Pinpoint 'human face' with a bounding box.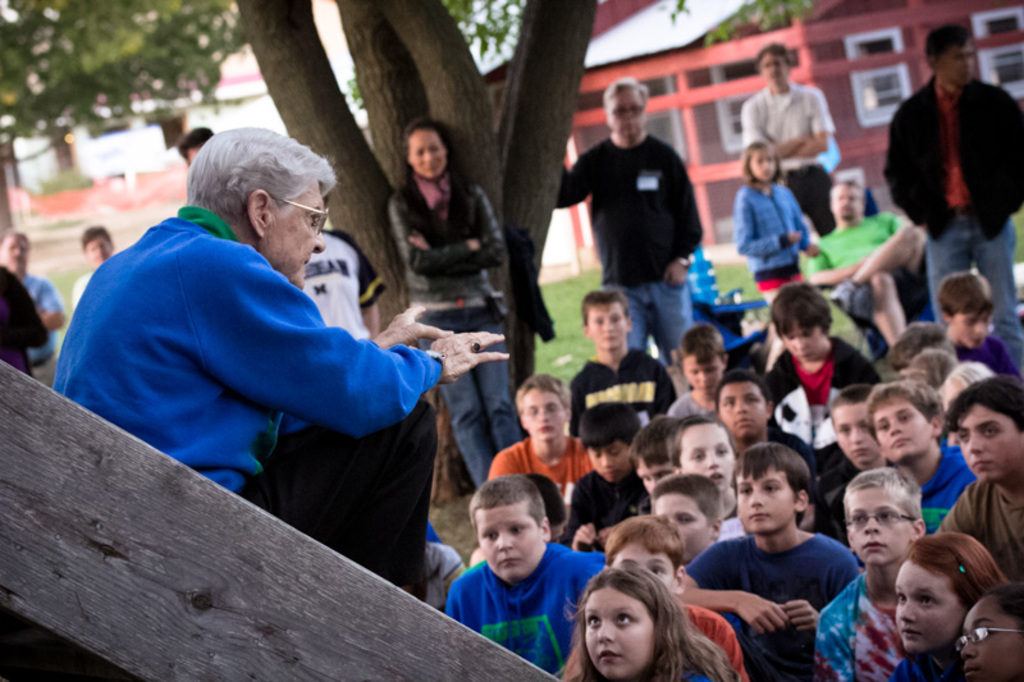
950, 308, 989, 356.
